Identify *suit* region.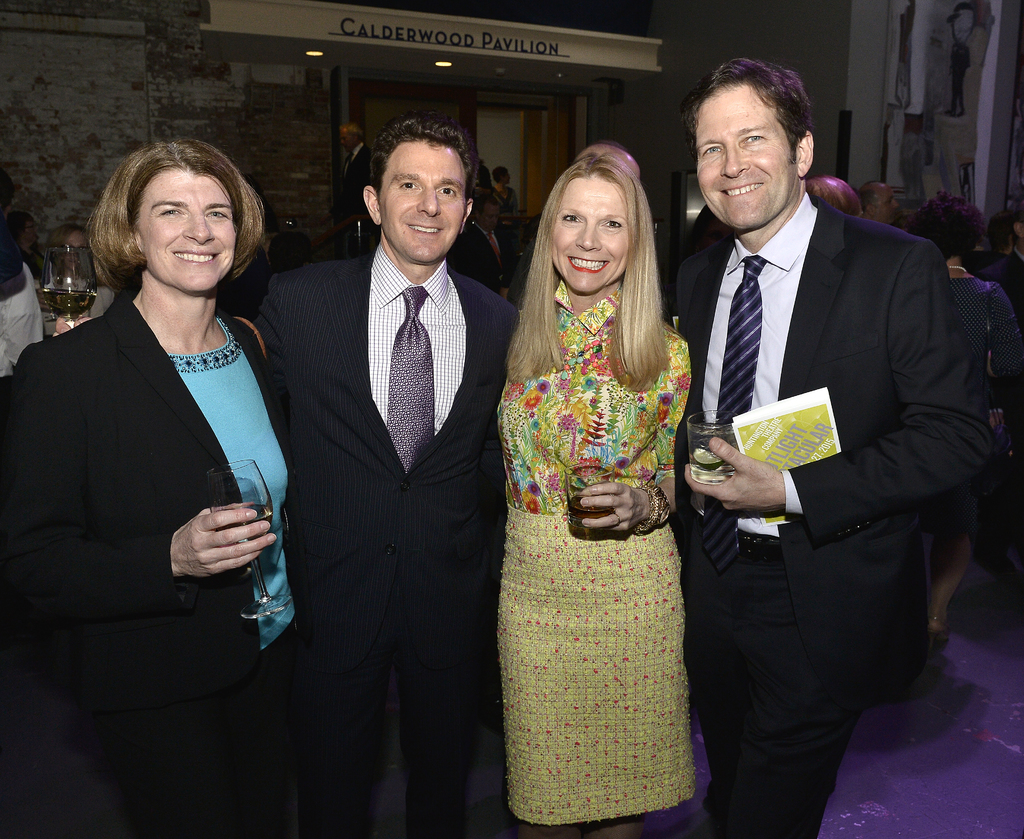
Region: Rect(638, 77, 995, 838).
